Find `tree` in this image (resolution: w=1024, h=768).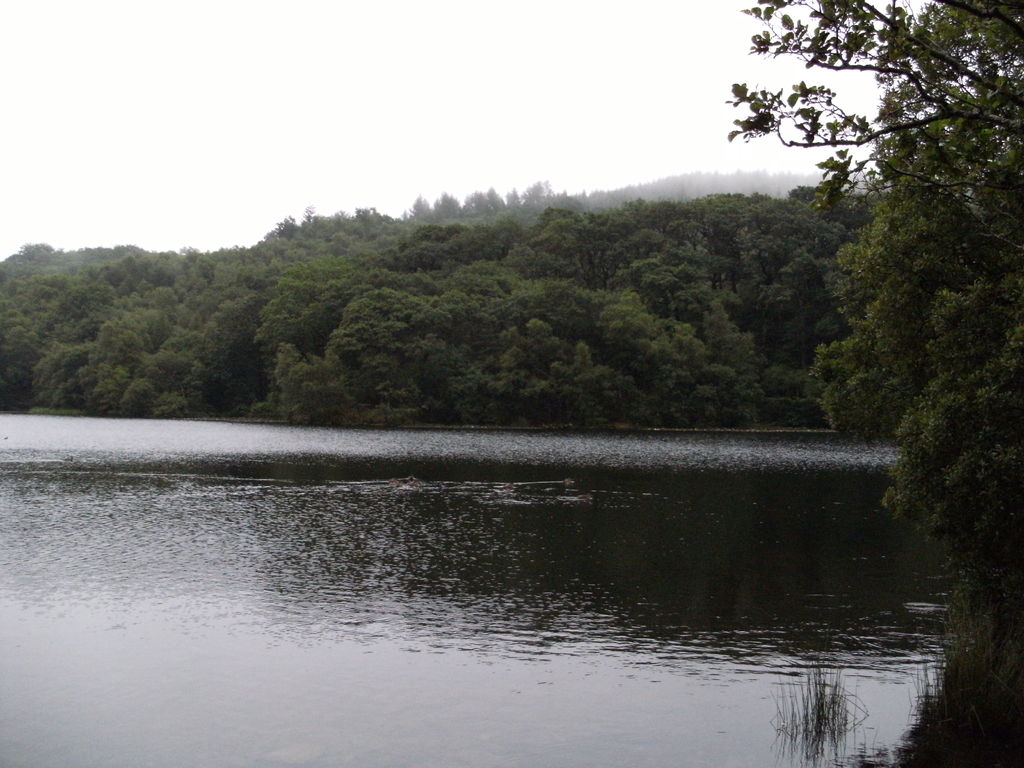
266, 349, 351, 420.
